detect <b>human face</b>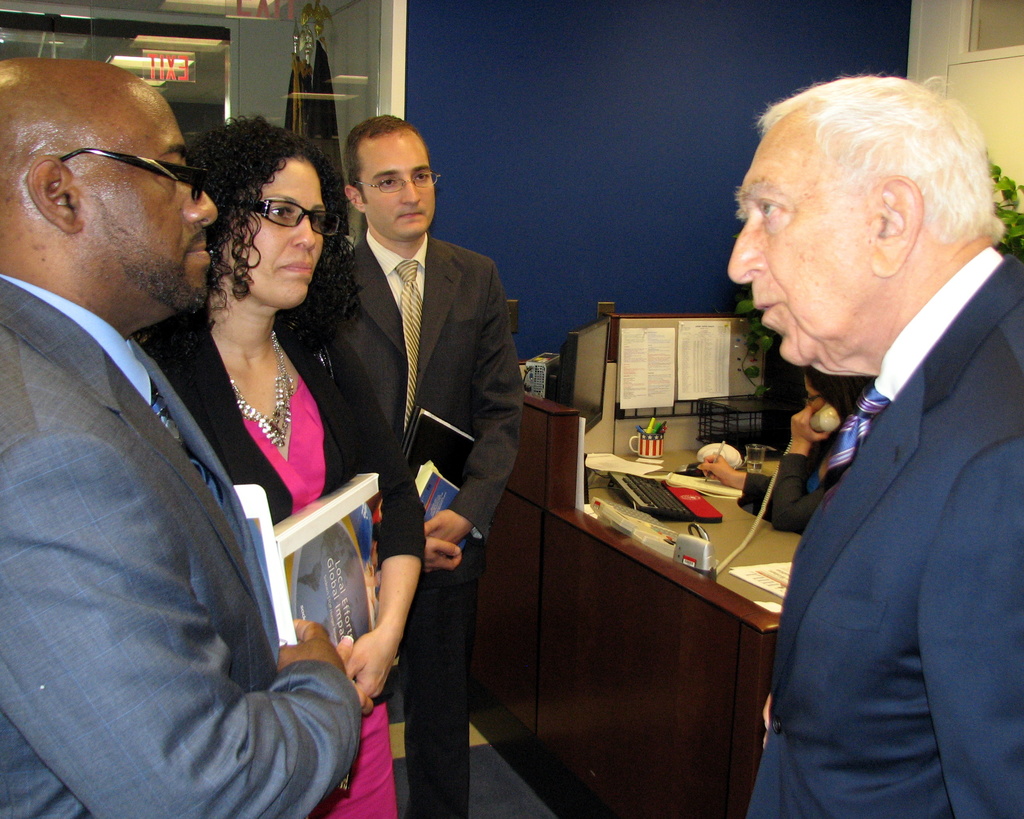
(727, 132, 869, 365)
